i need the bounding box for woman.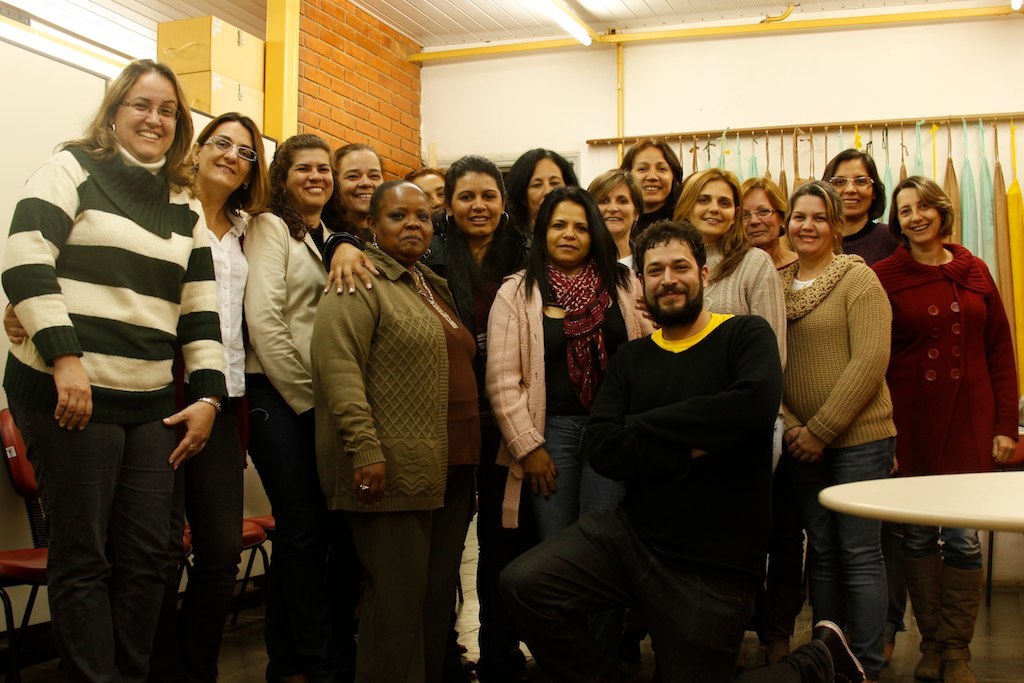
Here it is: crop(622, 135, 682, 244).
